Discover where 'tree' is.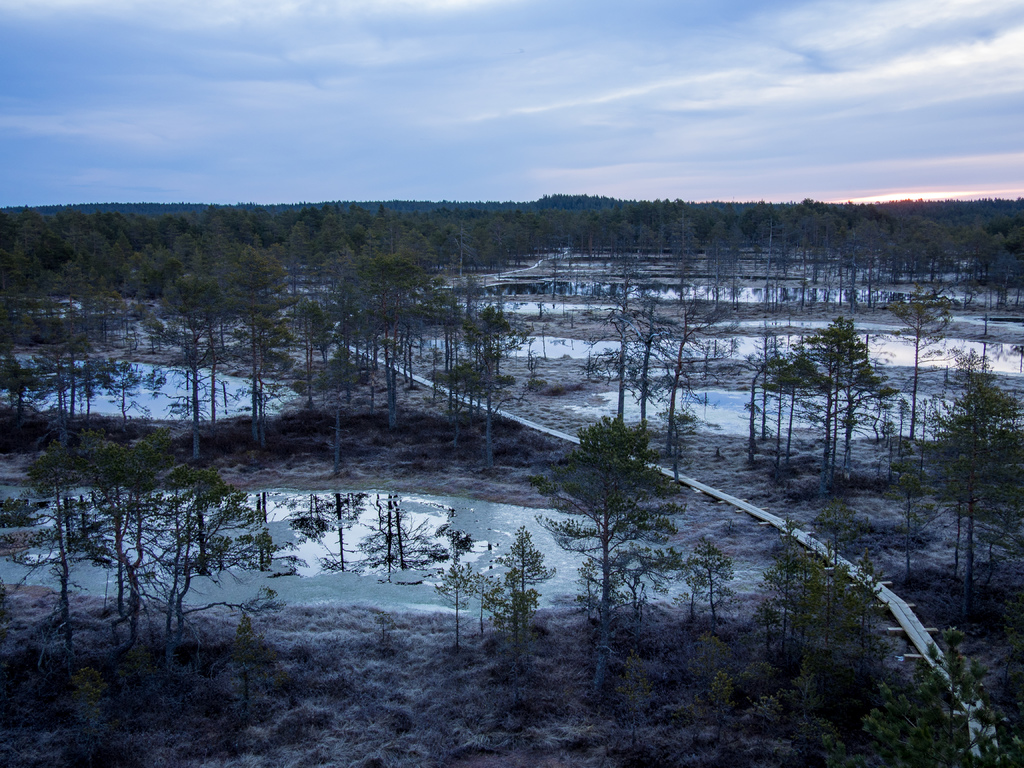
Discovered at <bbox>548, 376, 693, 636</bbox>.
